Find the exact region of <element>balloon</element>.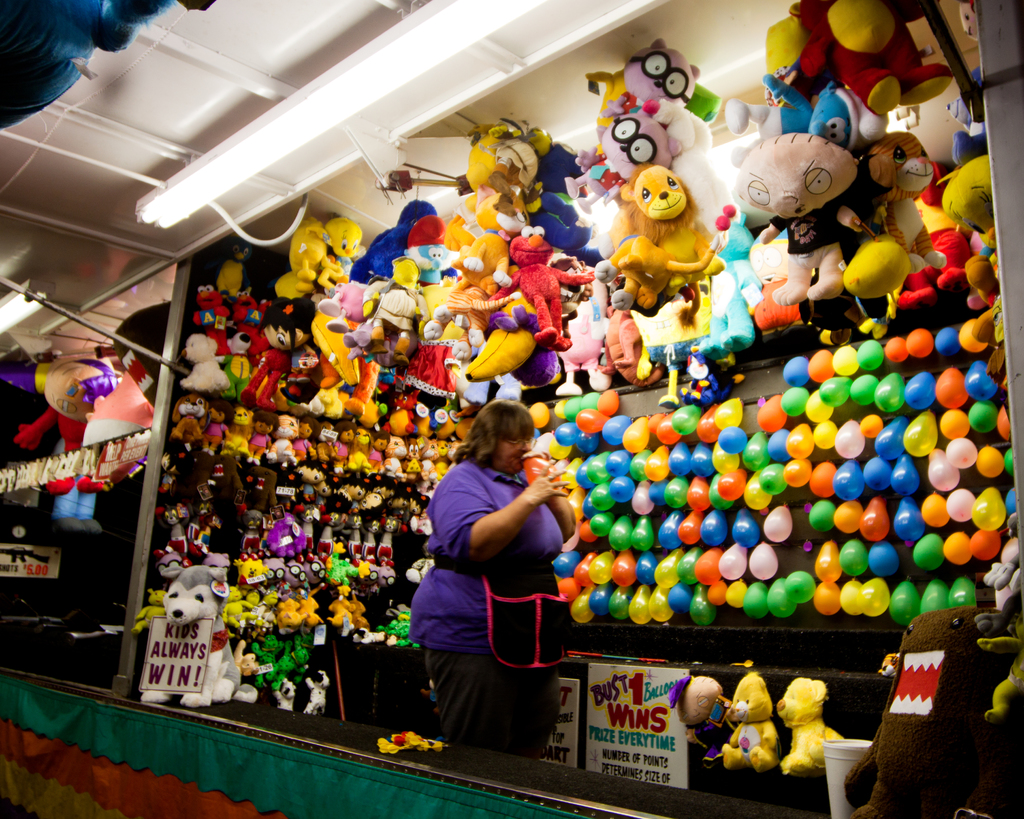
Exact region: (950,576,975,611).
